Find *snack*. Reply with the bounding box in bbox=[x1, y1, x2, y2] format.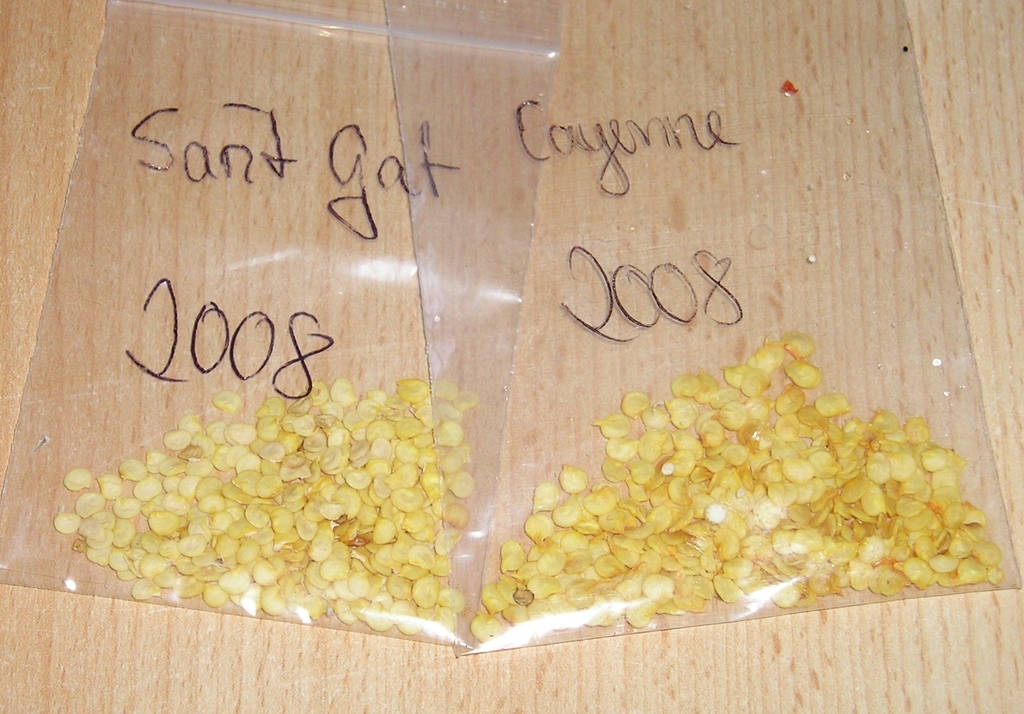
bbox=[472, 322, 1012, 647].
